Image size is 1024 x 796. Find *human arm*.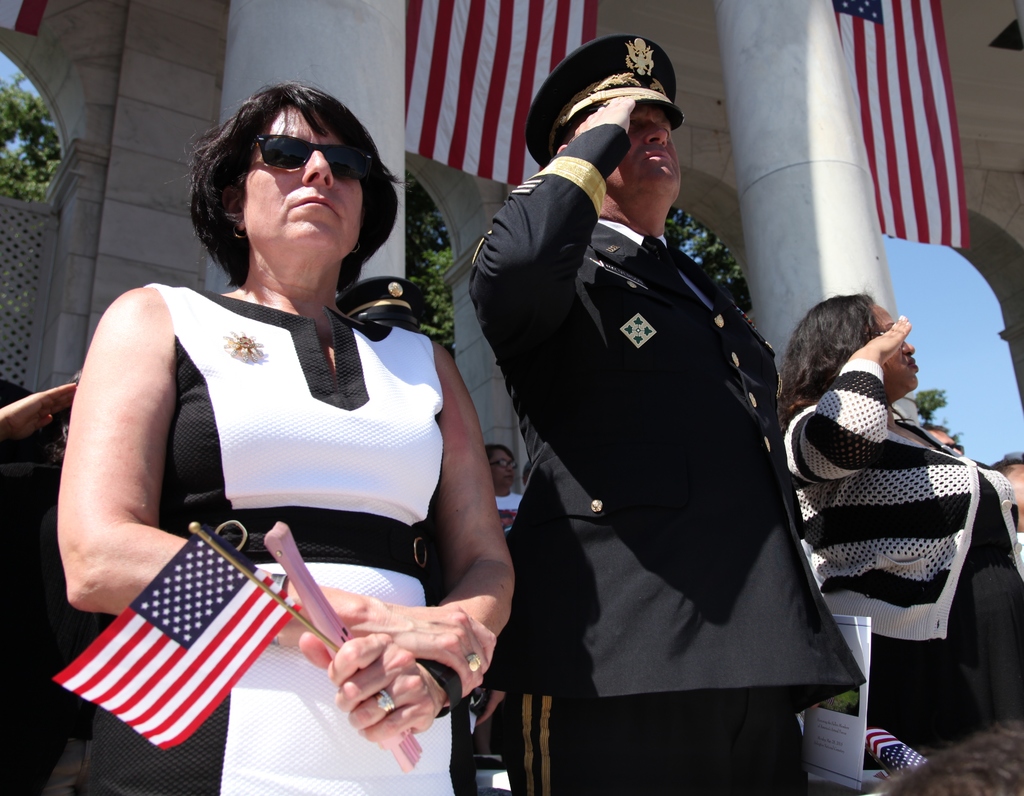
[x1=0, y1=375, x2=76, y2=447].
